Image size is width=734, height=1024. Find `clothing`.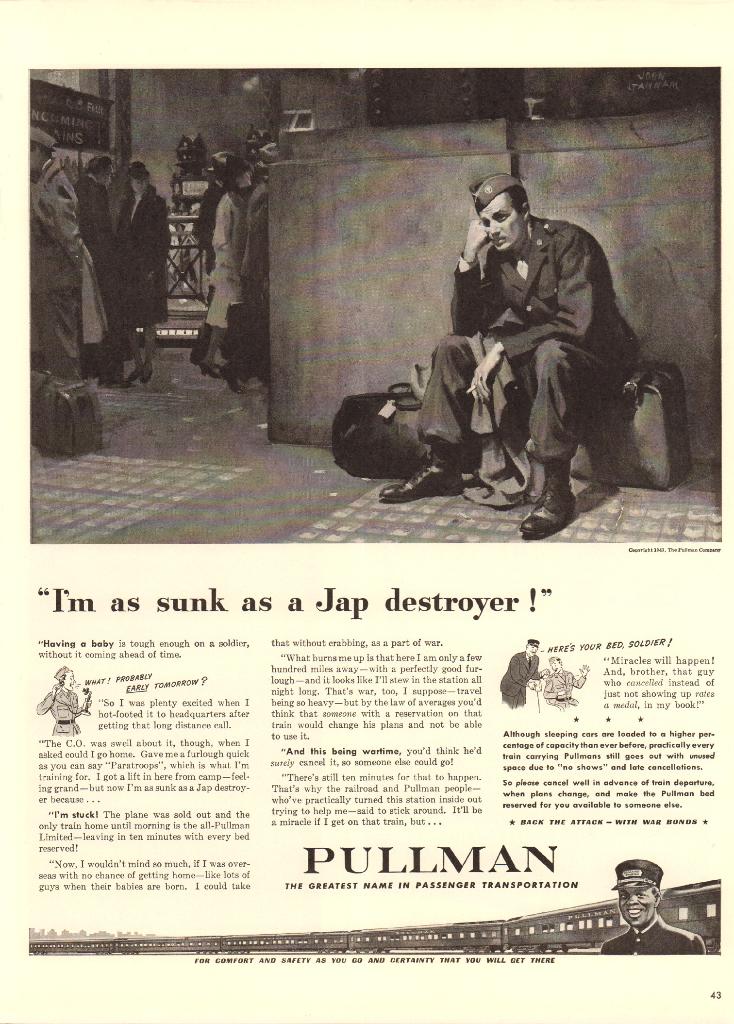
pyautogui.locateOnScreen(206, 187, 250, 330).
